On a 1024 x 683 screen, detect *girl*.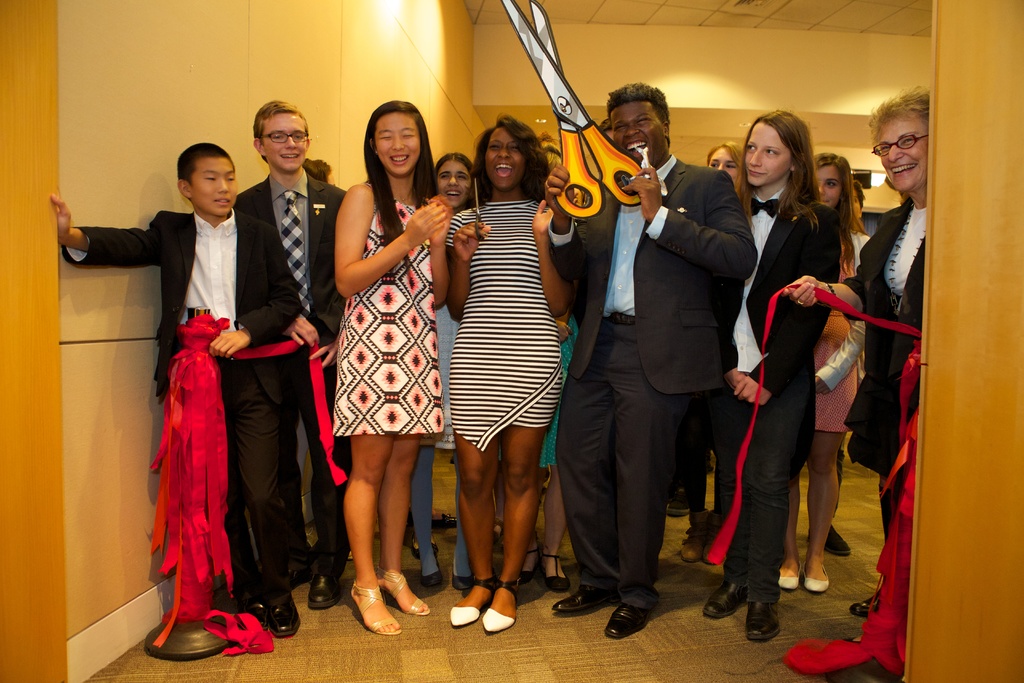
bbox=(696, 108, 858, 642).
